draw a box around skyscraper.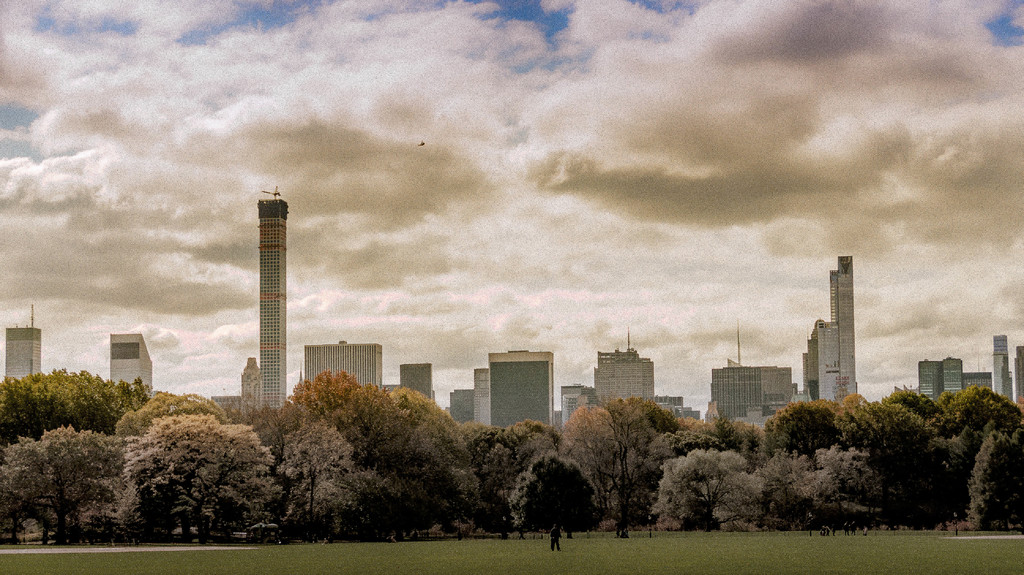
[left=940, top=353, right=964, bottom=398].
